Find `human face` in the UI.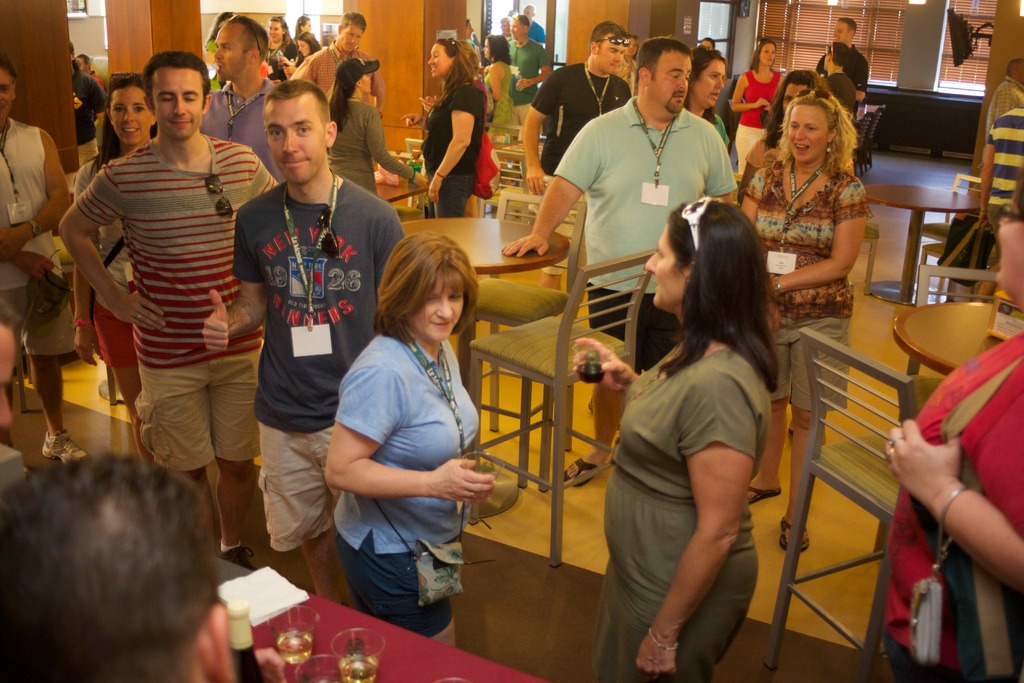
UI element at (left=78, top=56, right=89, bottom=73).
